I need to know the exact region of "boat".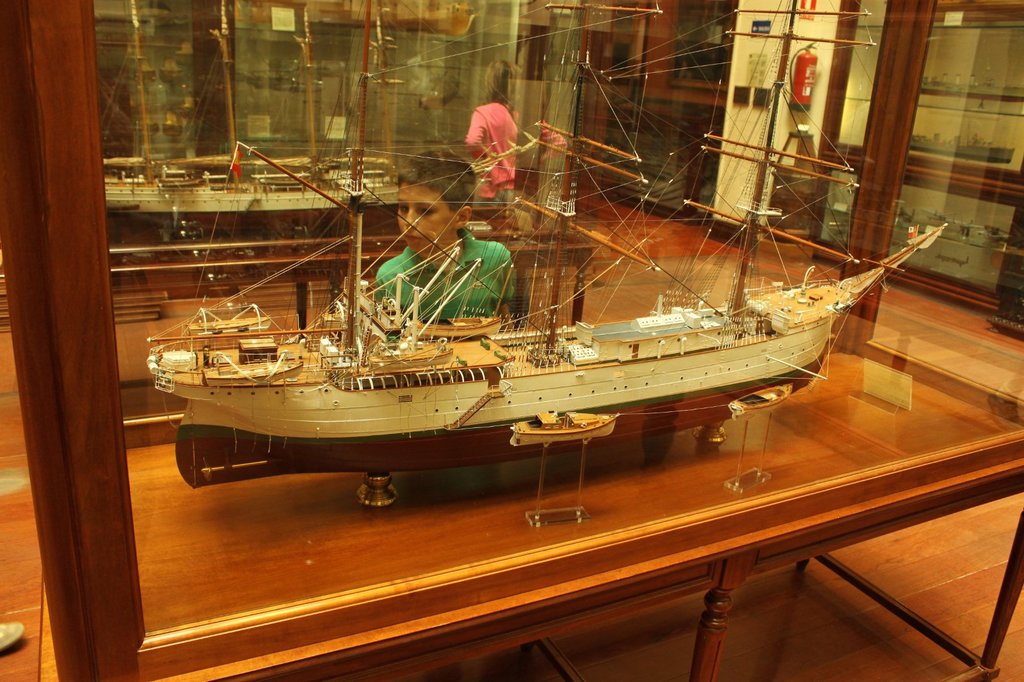
Region: box=[111, 0, 508, 240].
